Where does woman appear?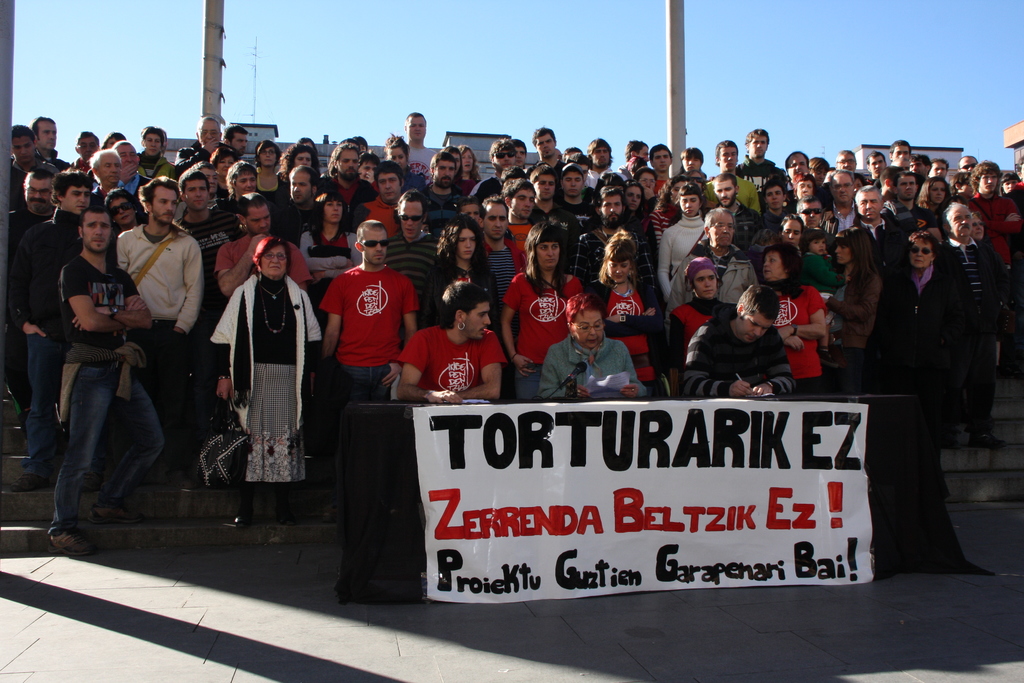
Appears at (635,164,662,205).
